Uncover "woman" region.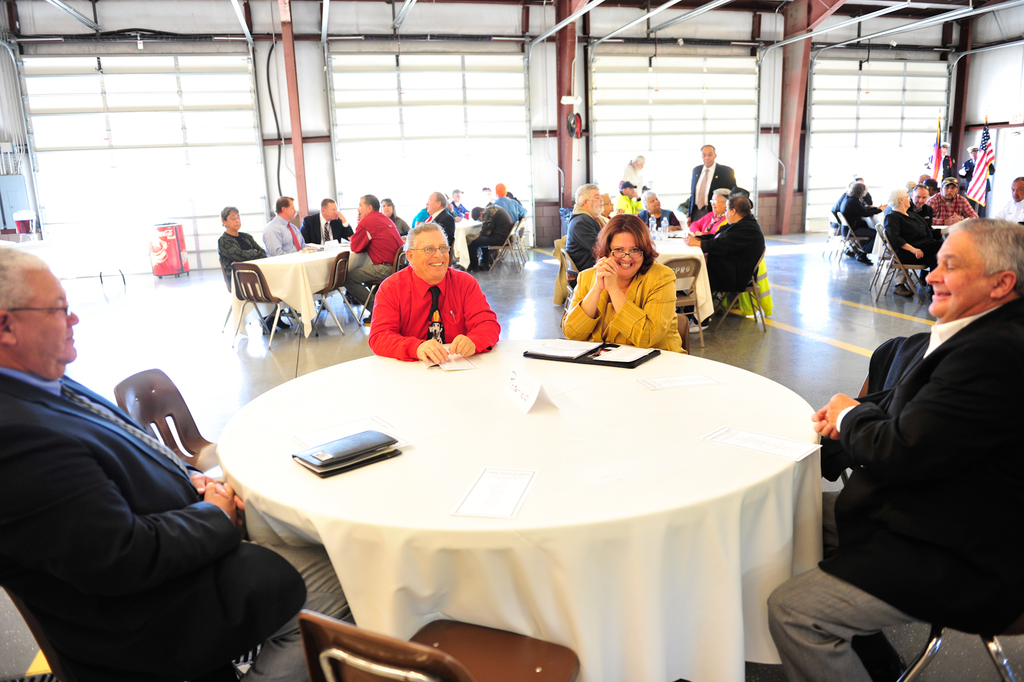
Uncovered: bbox(635, 191, 680, 231).
